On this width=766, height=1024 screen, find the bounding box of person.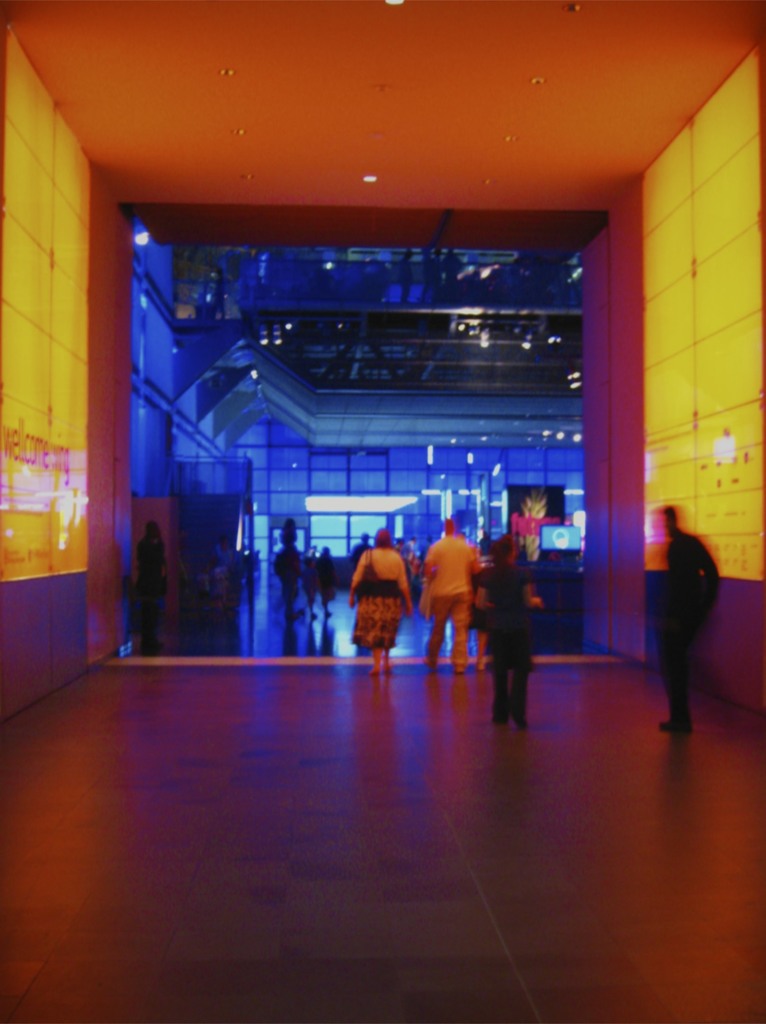
Bounding box: BBox(422, 512, 478, 662).
